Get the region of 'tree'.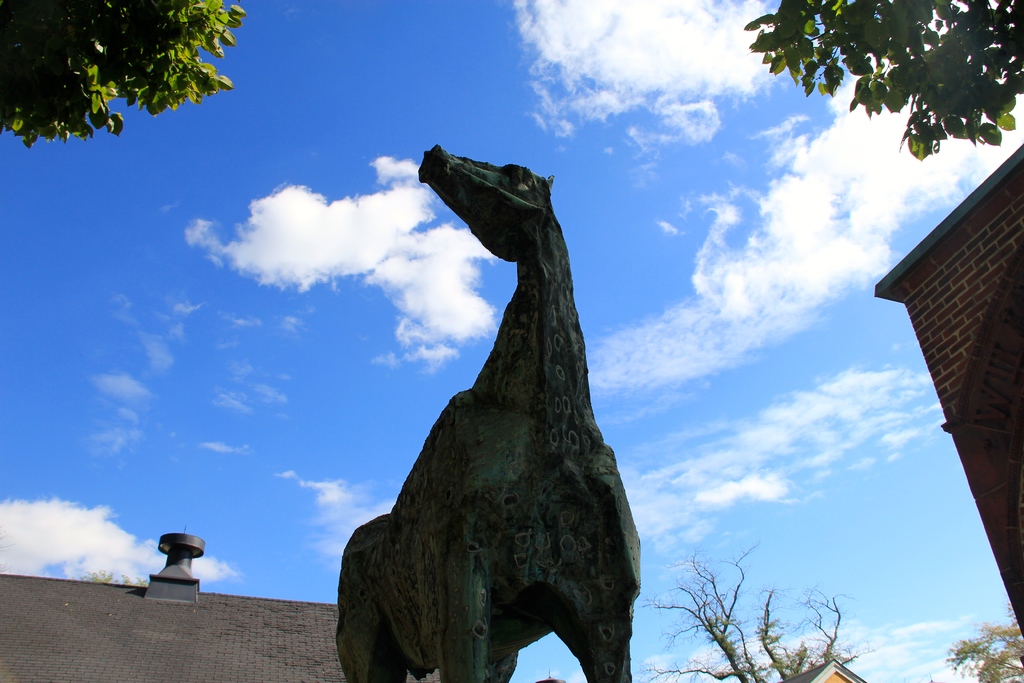
[934, 598, 1023, 682].
